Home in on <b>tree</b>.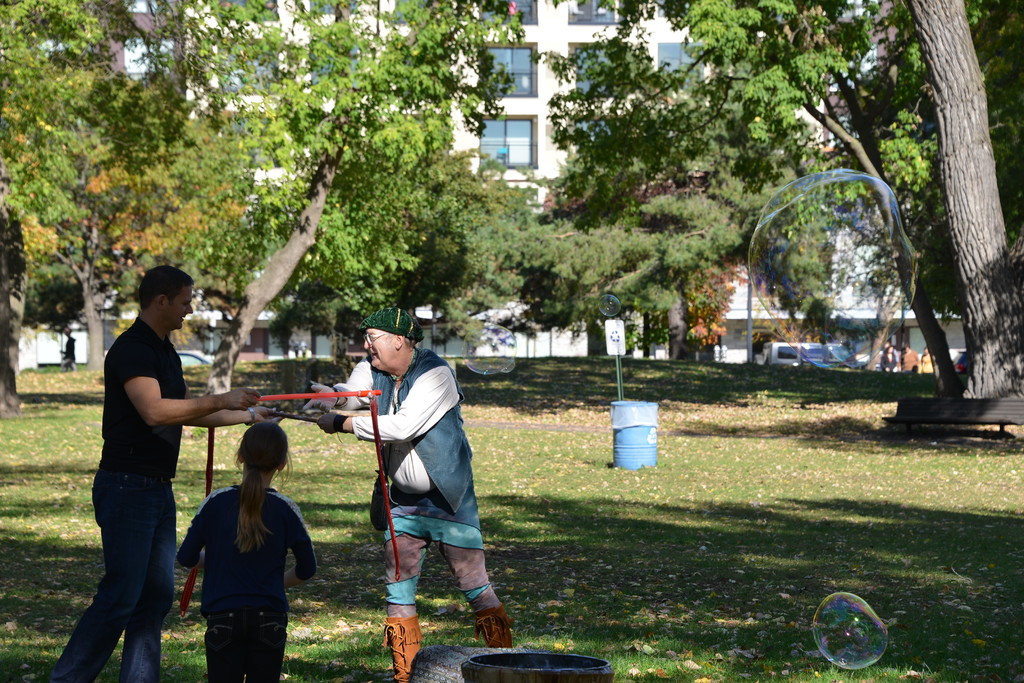
Homed in at Rect(0, 0, 187, 417).
